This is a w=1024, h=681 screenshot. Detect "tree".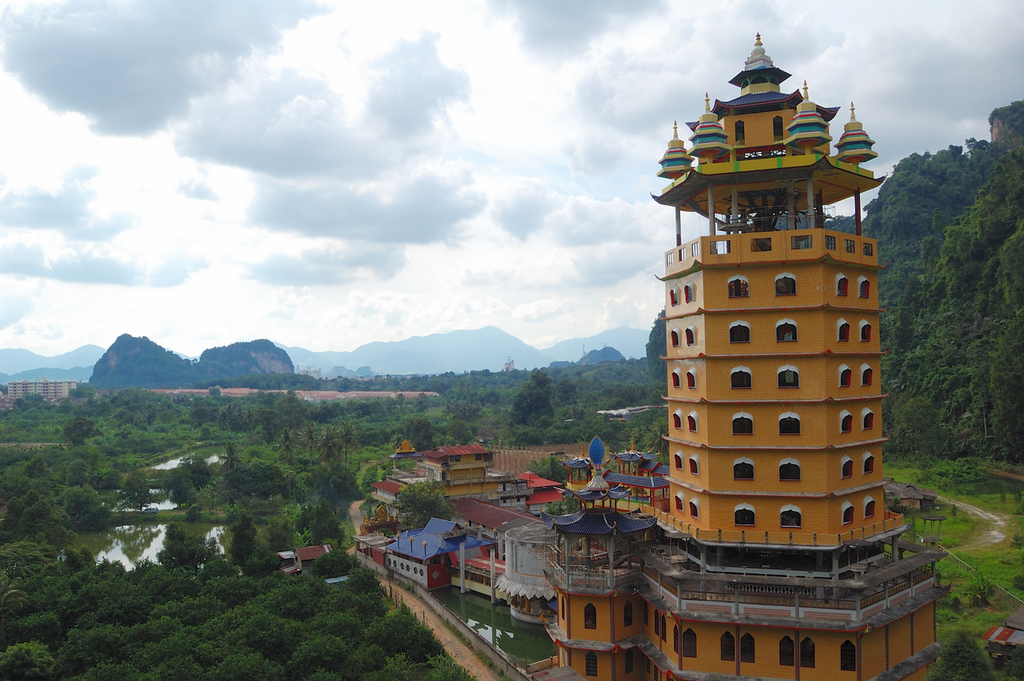
pyautogui.locateOnScreen(643, 303, 667, 384).
